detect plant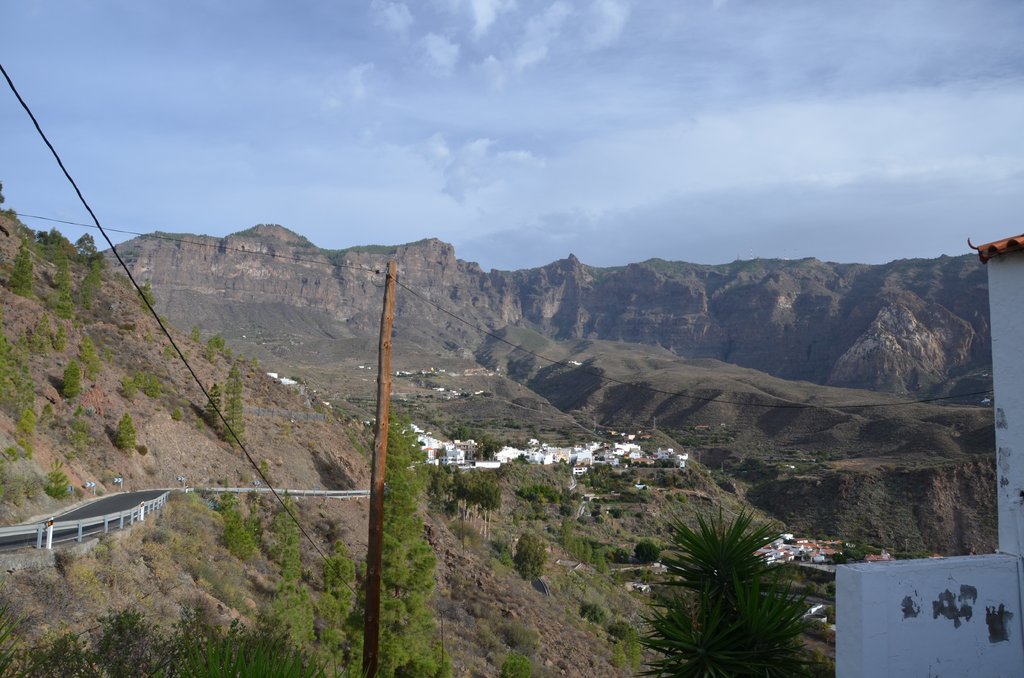
bbox=(226, 494, 260, 554)
